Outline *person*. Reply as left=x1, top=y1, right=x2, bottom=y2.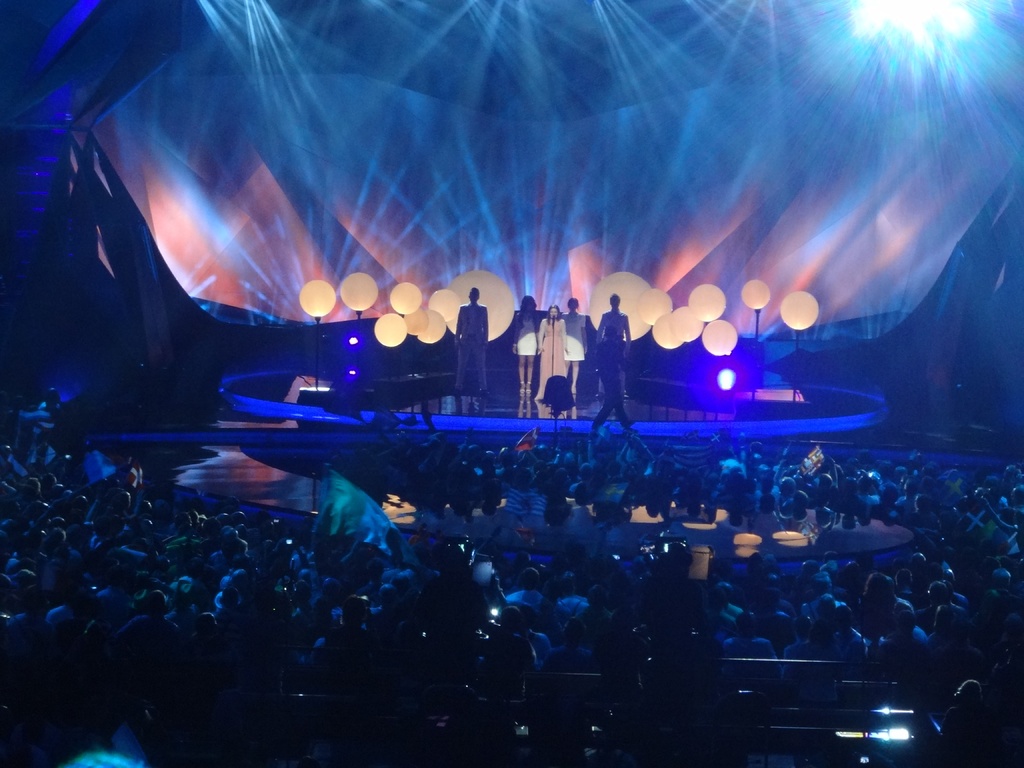
left=749, top=494, right=783, bottom=527.
